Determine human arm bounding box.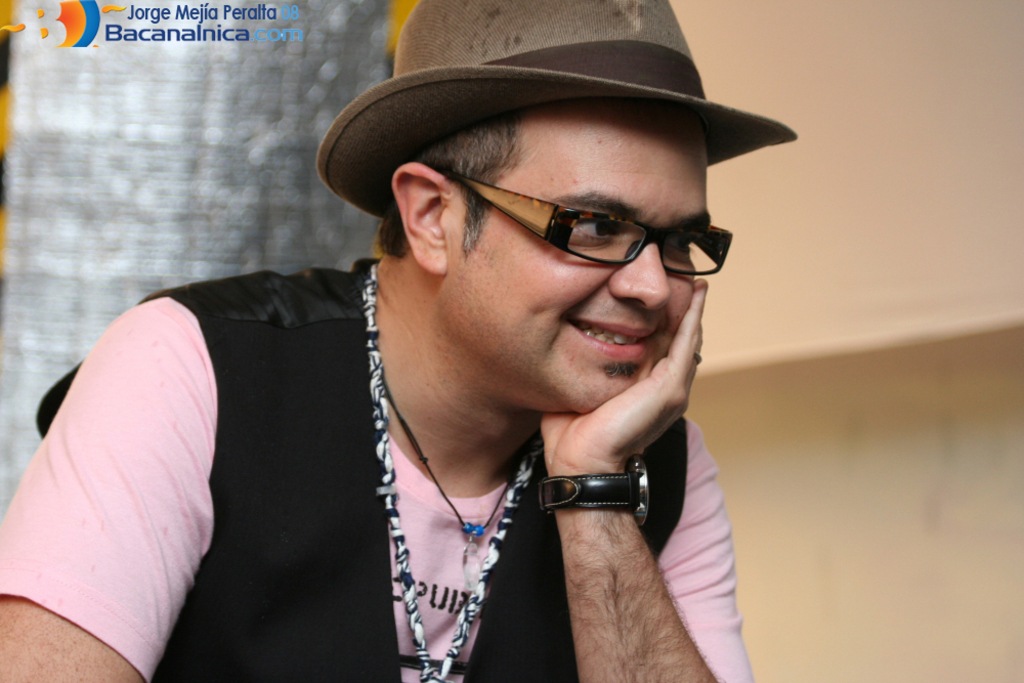
Determined: 0:282:226:682.
